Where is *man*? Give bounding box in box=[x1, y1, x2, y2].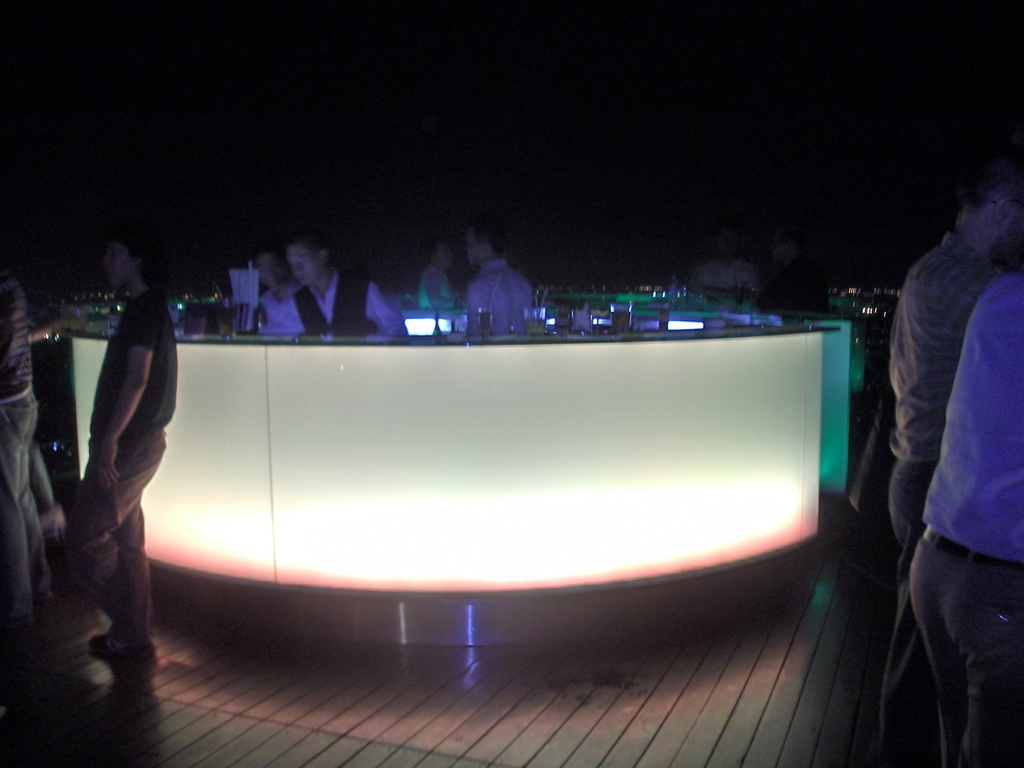
box=[463, 218, 534, 336].
